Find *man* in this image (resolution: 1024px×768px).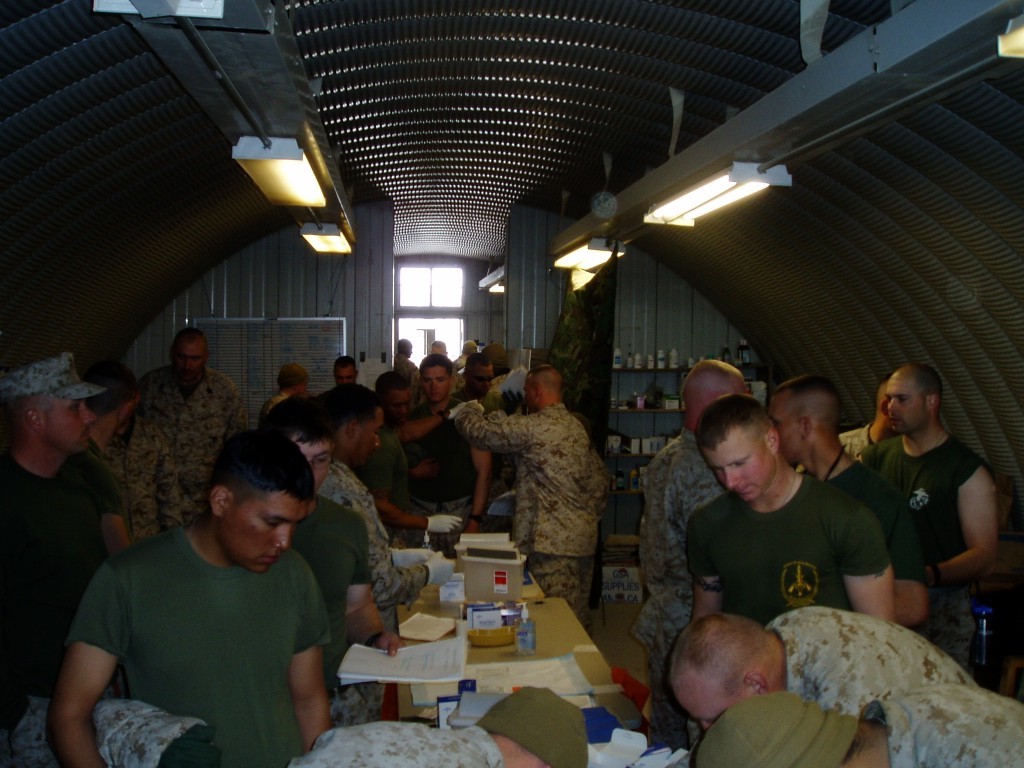
bbox=(455, 362, 611, 620).
